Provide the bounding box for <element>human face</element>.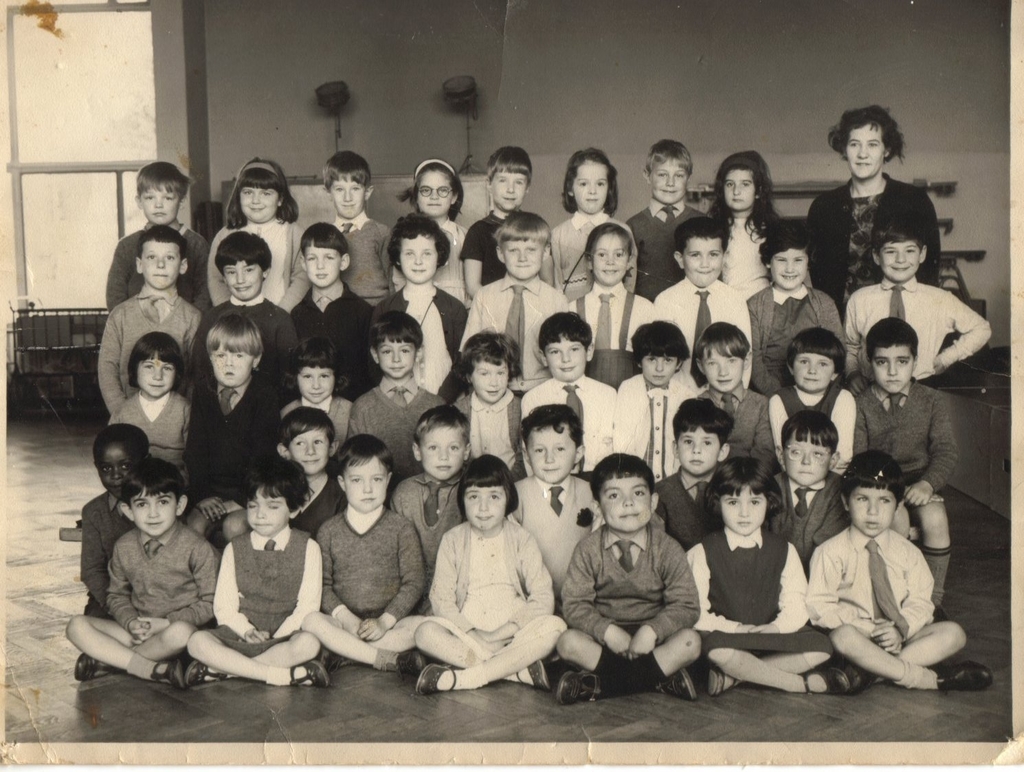
{"x1": 880, "y1": 239, "x2": 924, "y2": 279}.
